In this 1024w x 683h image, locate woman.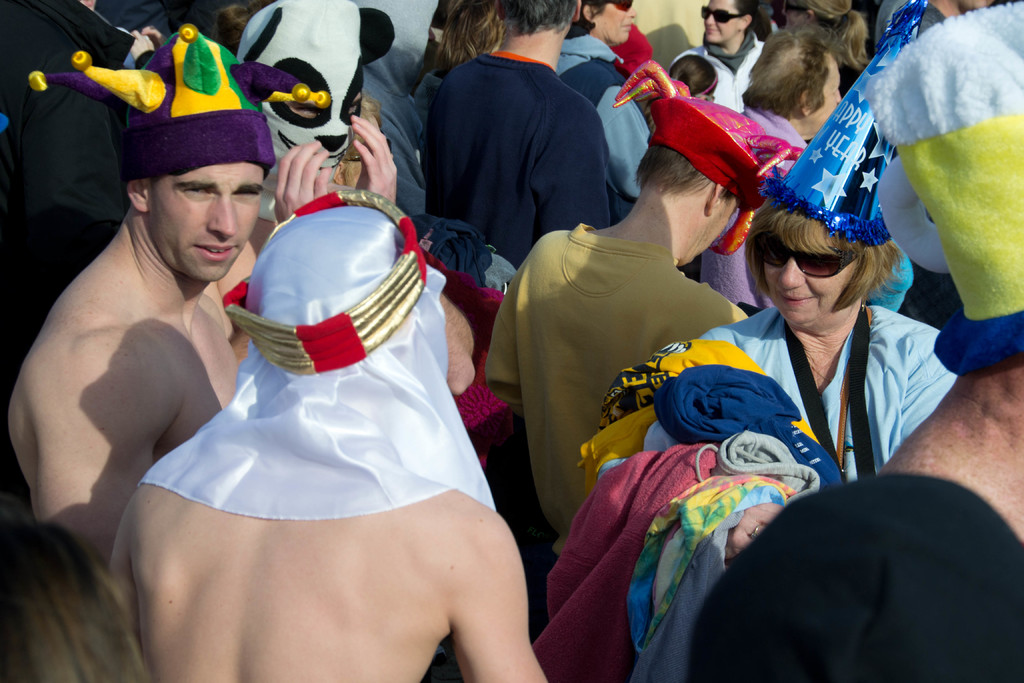
Bounding box: (677,0,764,116).
